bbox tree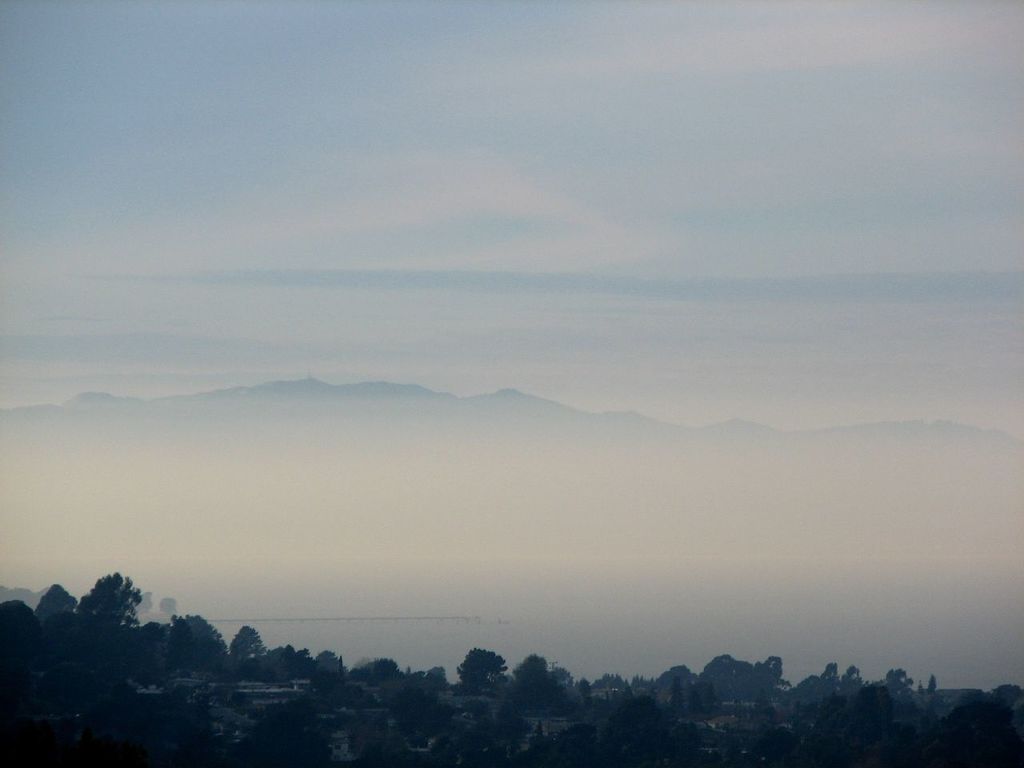
select_region(230, 624, 266, 682)
